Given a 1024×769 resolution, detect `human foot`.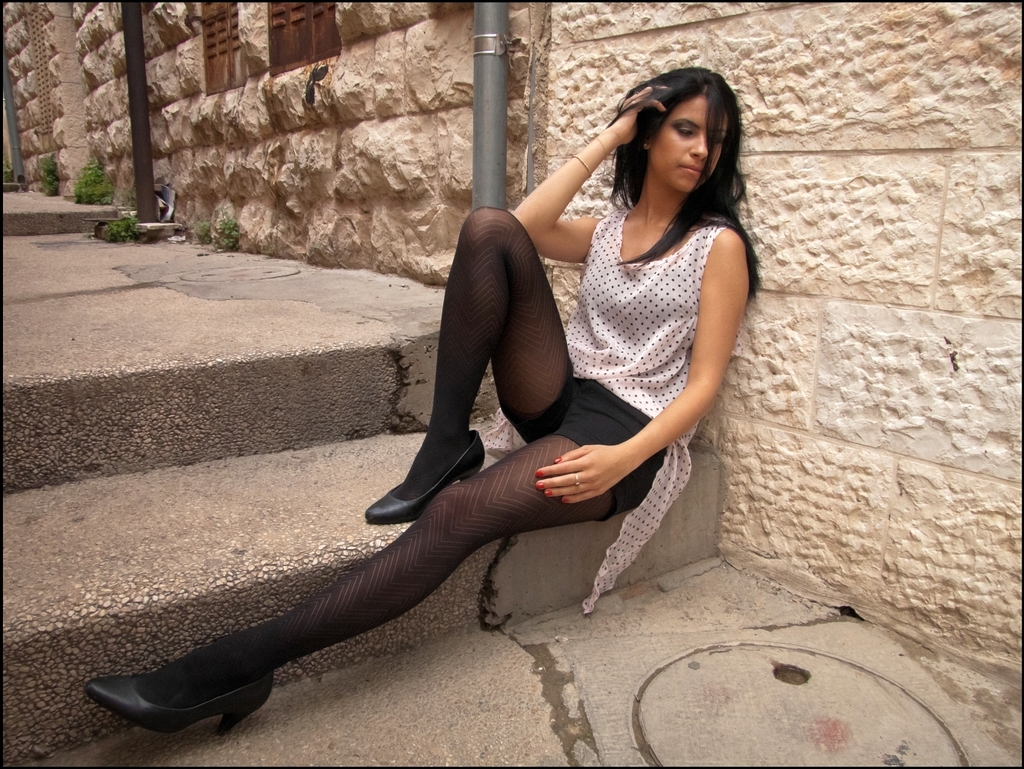
389 427 489 516.
